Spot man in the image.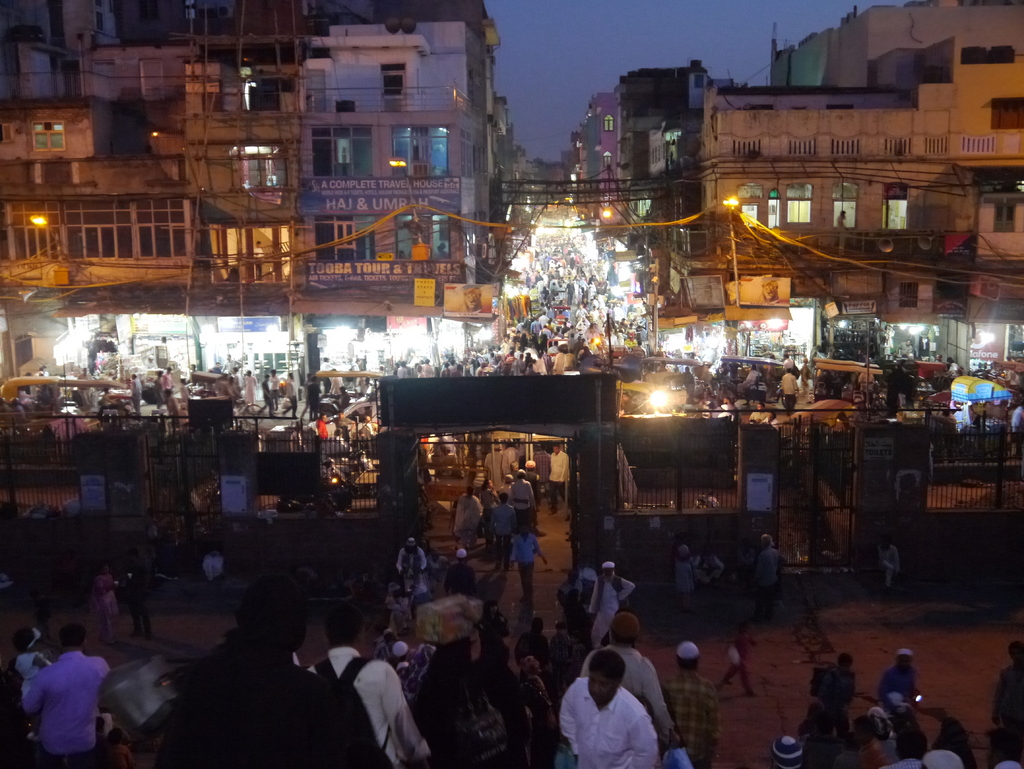
man found at 588,560,636,648.
